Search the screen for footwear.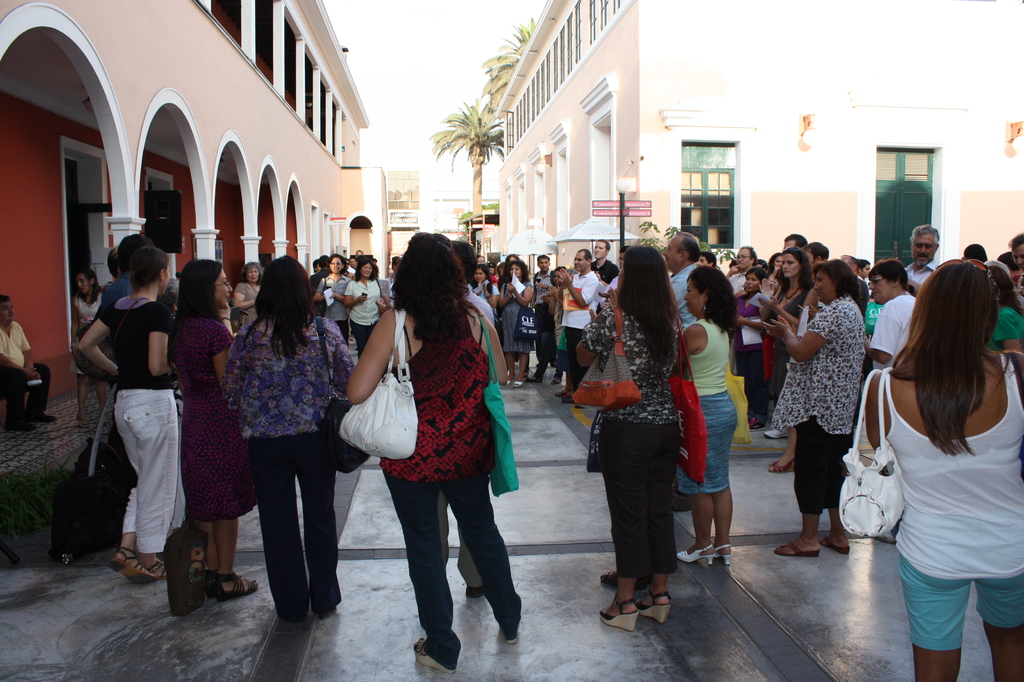
Found at BBox(774, 541, 818, 557).
